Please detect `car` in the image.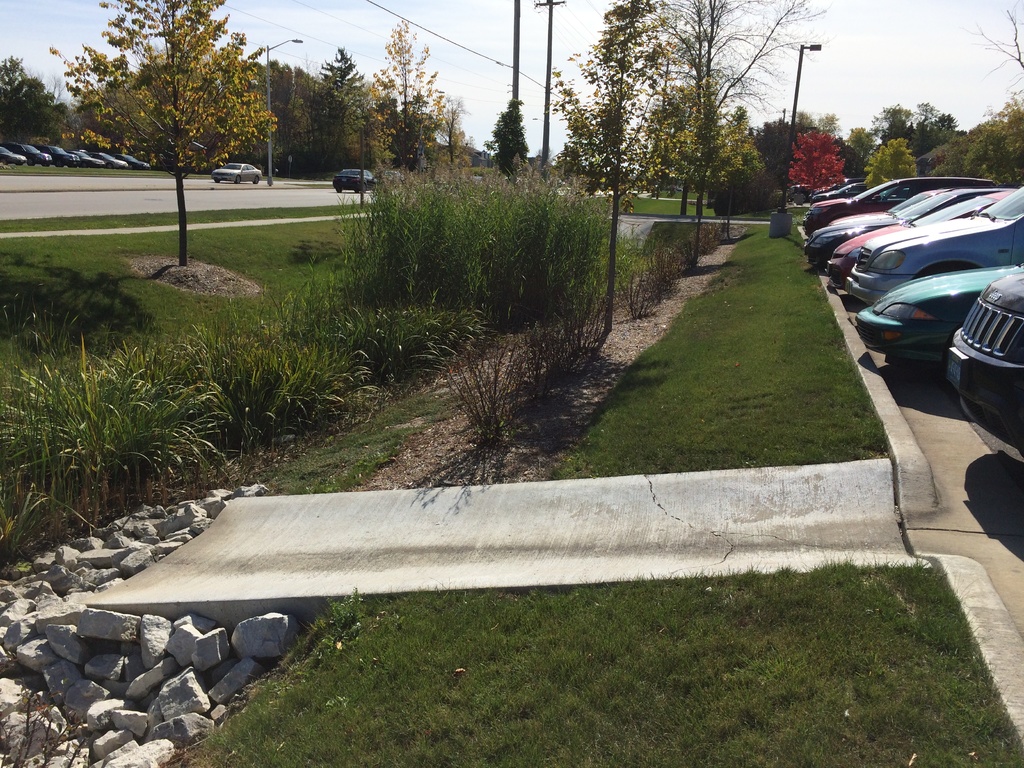
l=945, t=267, r=1023, b=468.
